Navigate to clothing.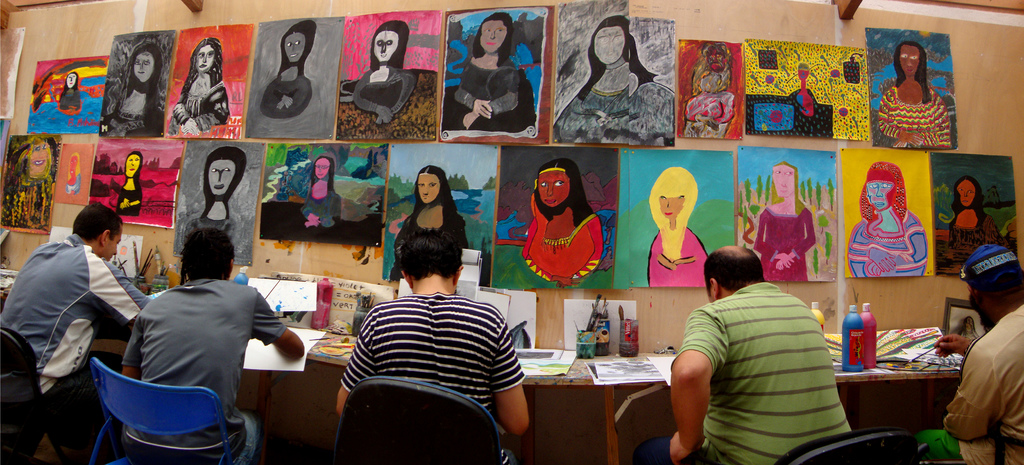
Navigation target: Rect(647, 224, 709, 288).
